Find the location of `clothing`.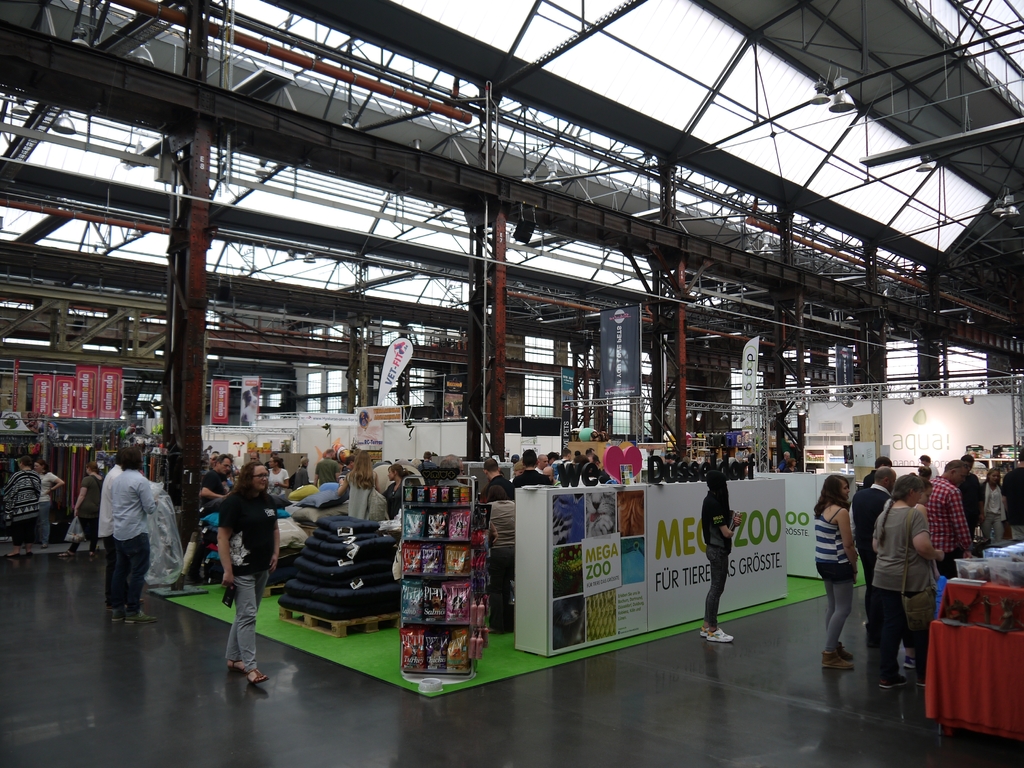
Location: <region>475, 465, 517, 502</region>.
